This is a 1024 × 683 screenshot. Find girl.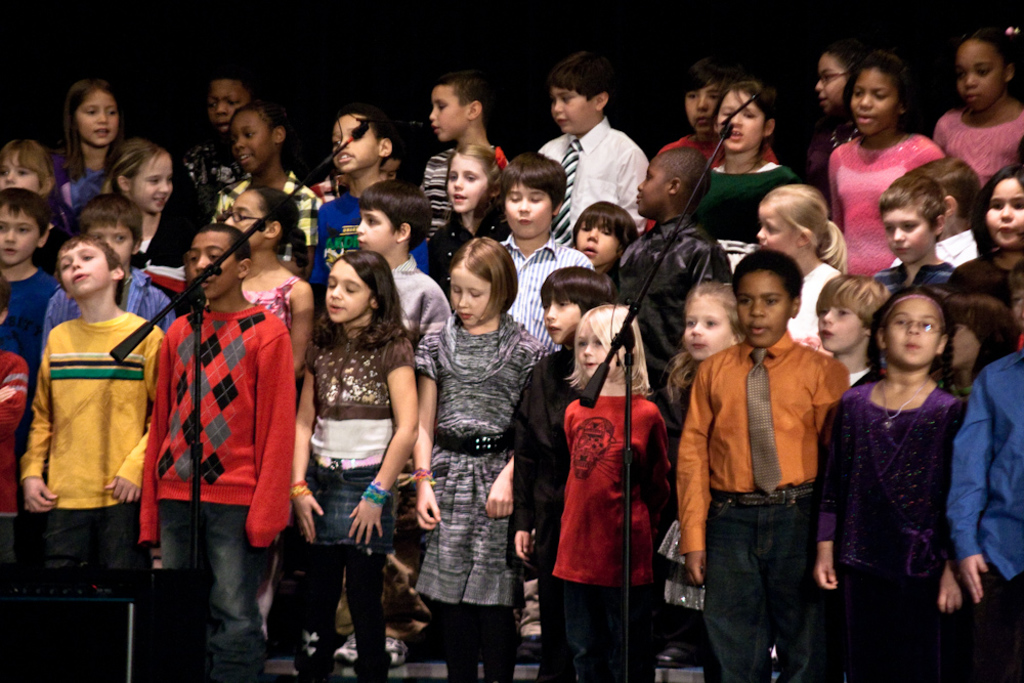
Bounding box: BBox(675, 282, 742, 682).
